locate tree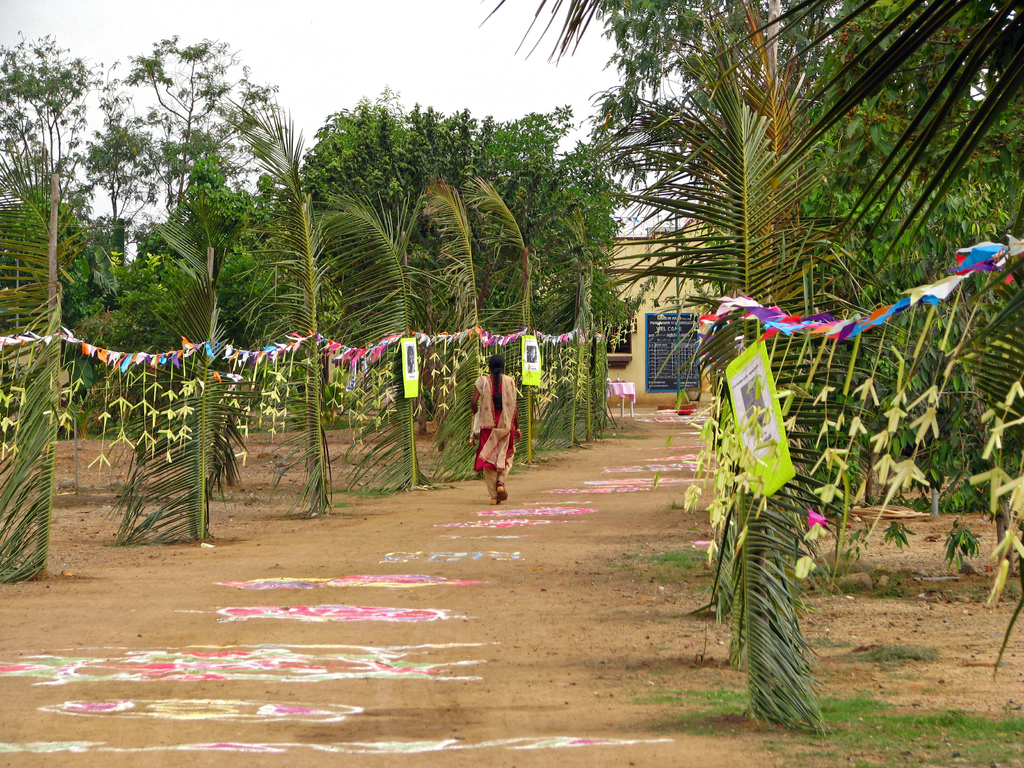
0,31,104,230
